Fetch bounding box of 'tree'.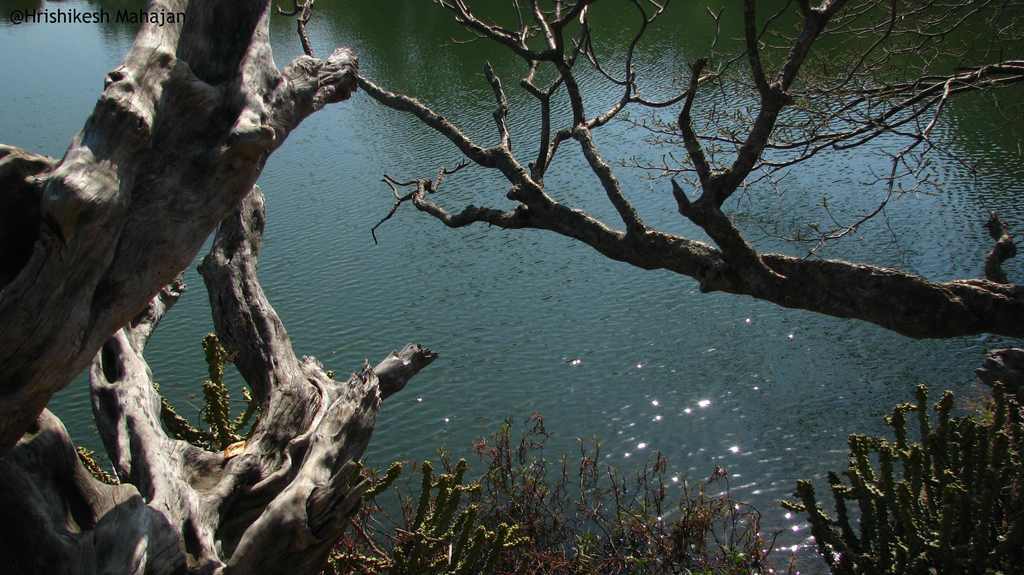
Bbox: [0,0,435,572].
